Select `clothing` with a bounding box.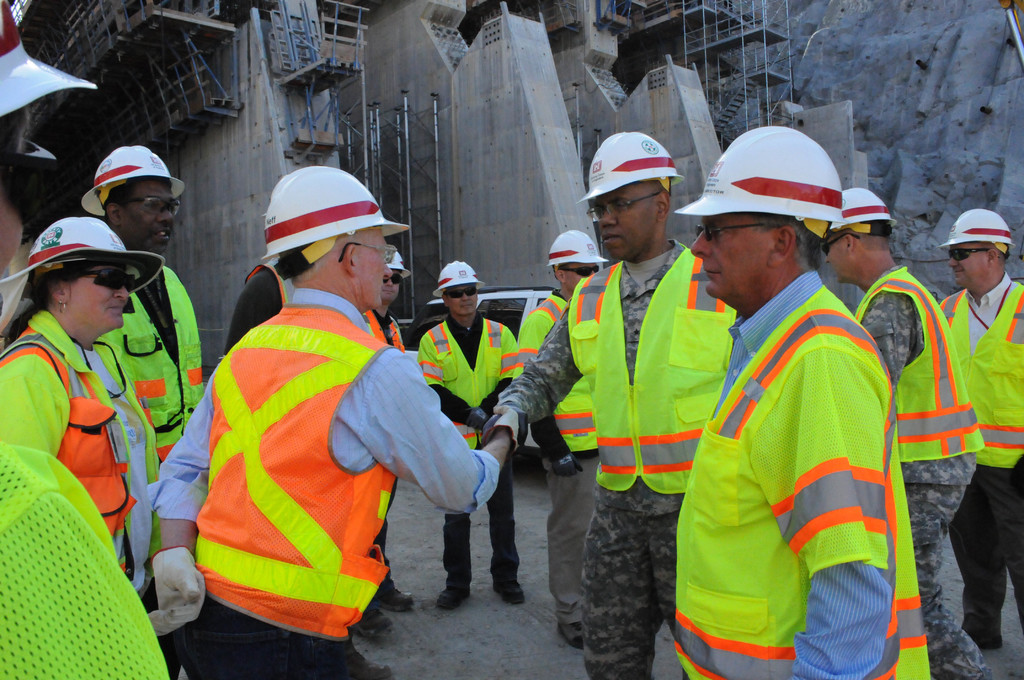
Rect(81, 263, 204, 485).
